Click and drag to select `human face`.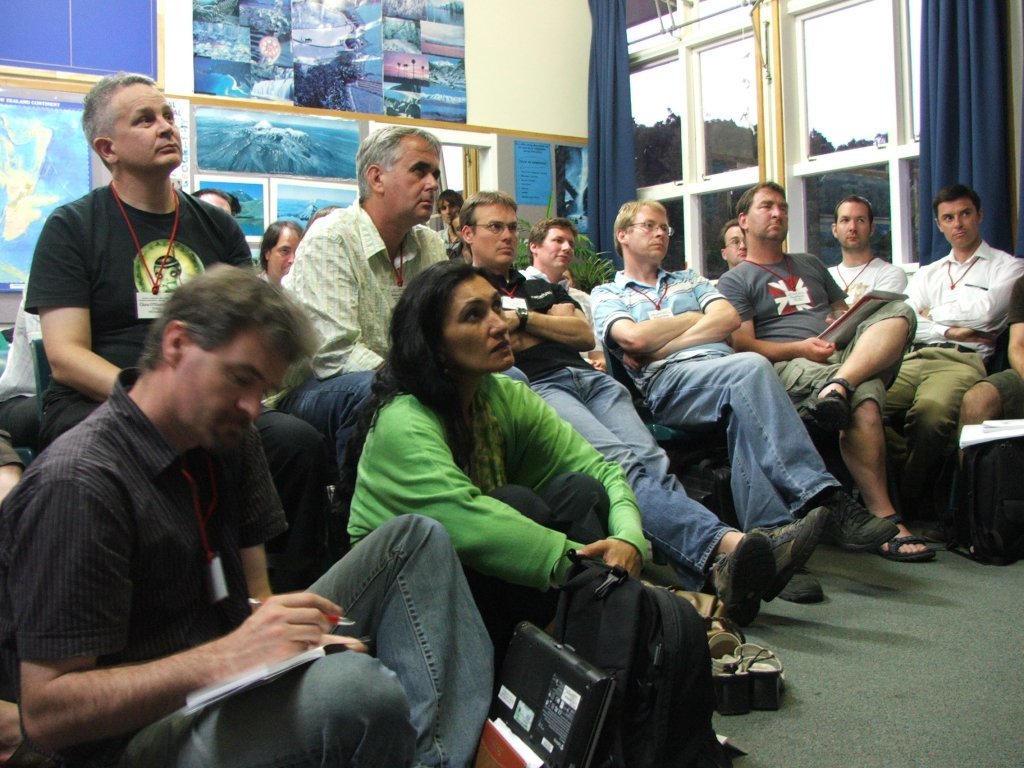
Selection: 745, 184, 789, 240.
